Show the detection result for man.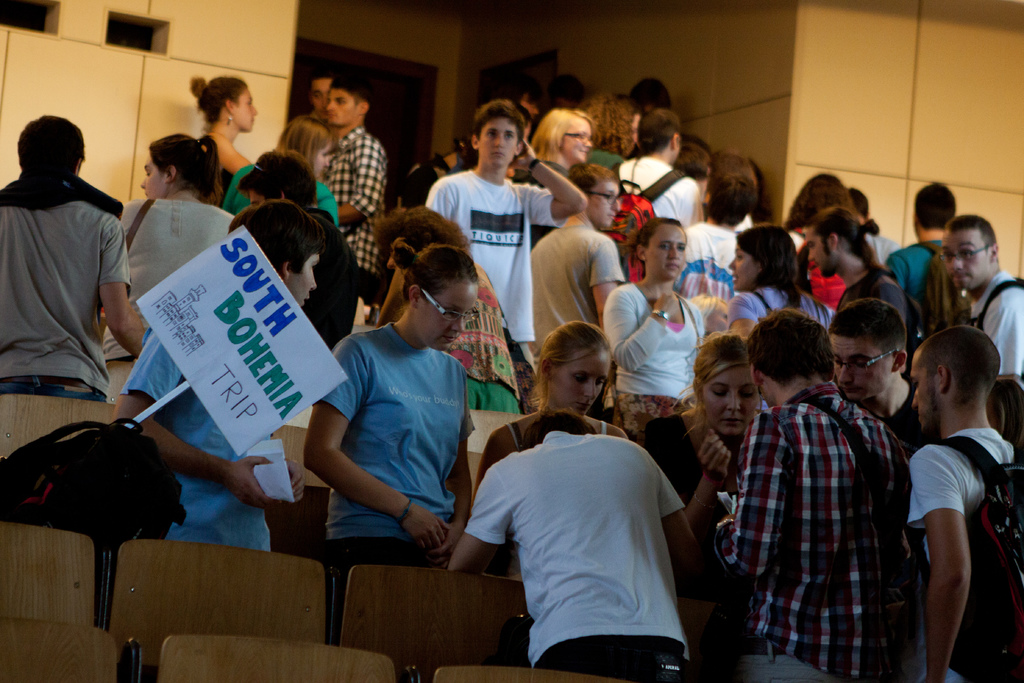
box=[948, 217, 1023, 383].
